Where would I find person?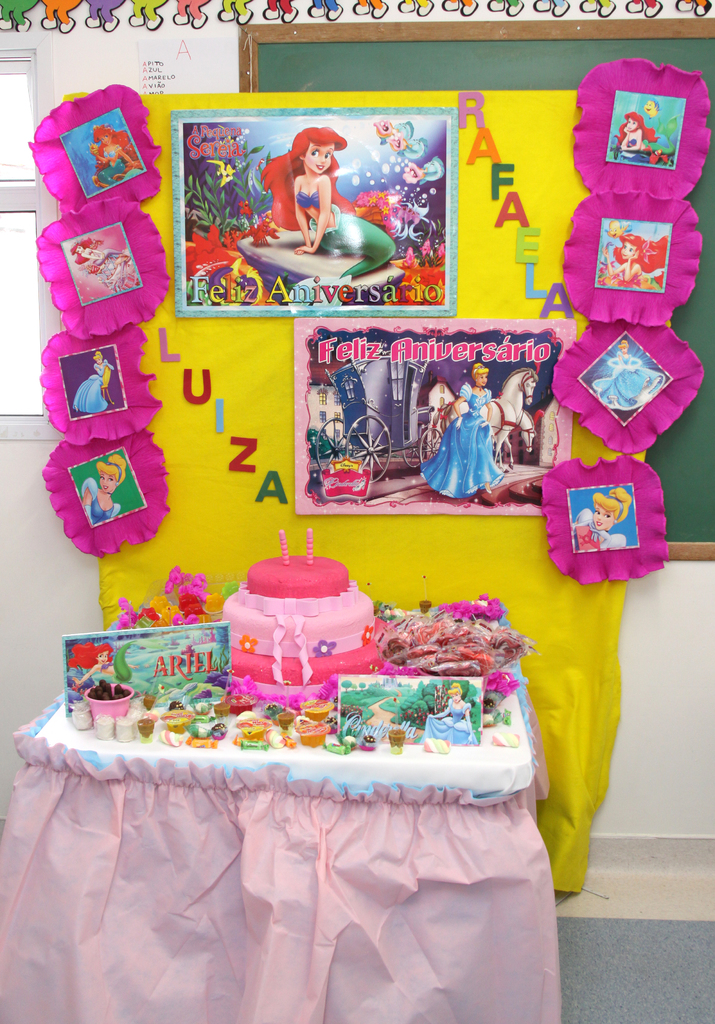
At [x1=588, y1=335, x2=671, y2=412].
